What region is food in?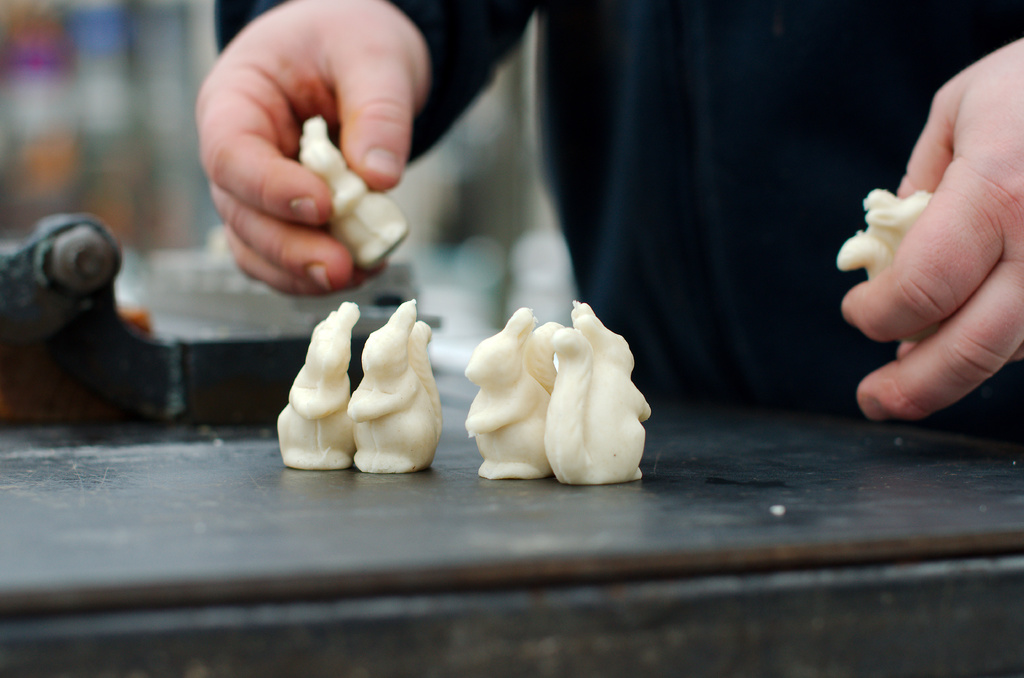
{"x1": 275, "y1": 299, "x2": 360, "y2": 470}.
